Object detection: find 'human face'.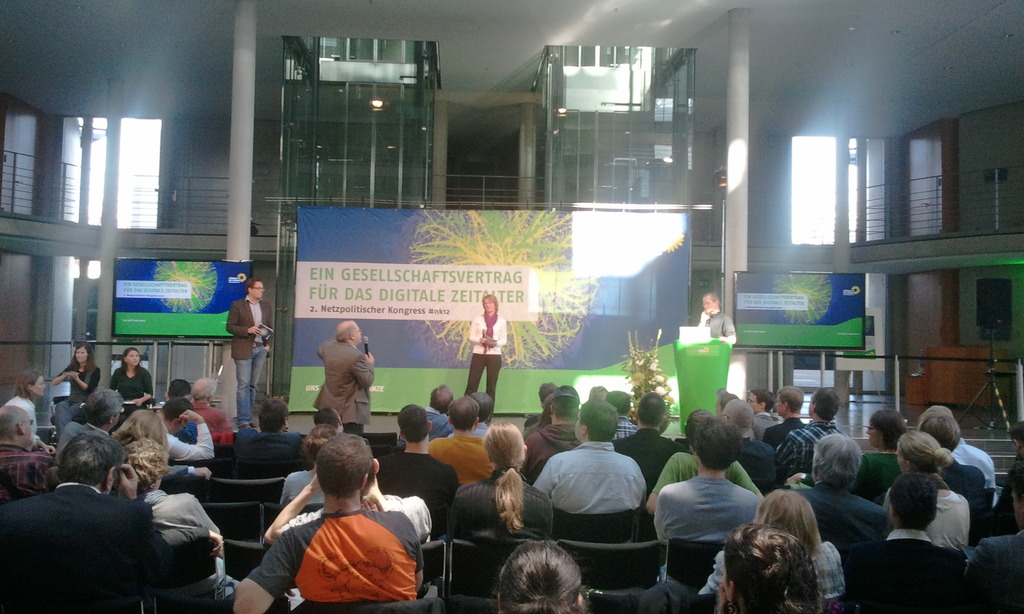
x1=36 y1=378 x2=44 y2=395.
